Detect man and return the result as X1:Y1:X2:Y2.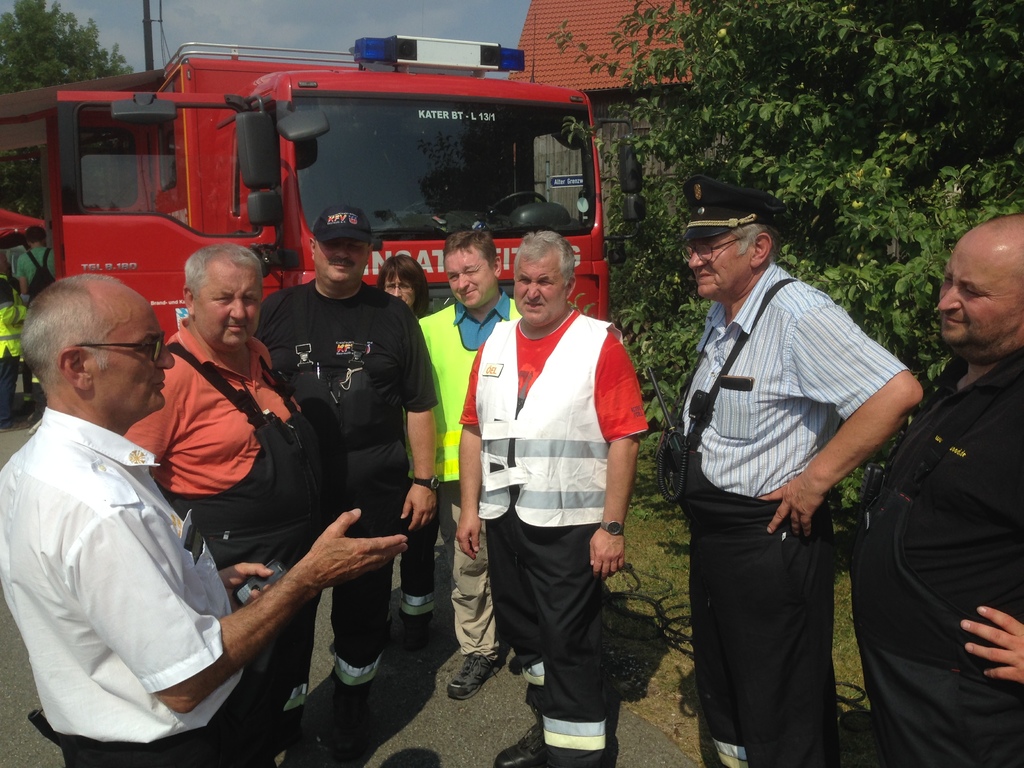
17:225:56:310.
